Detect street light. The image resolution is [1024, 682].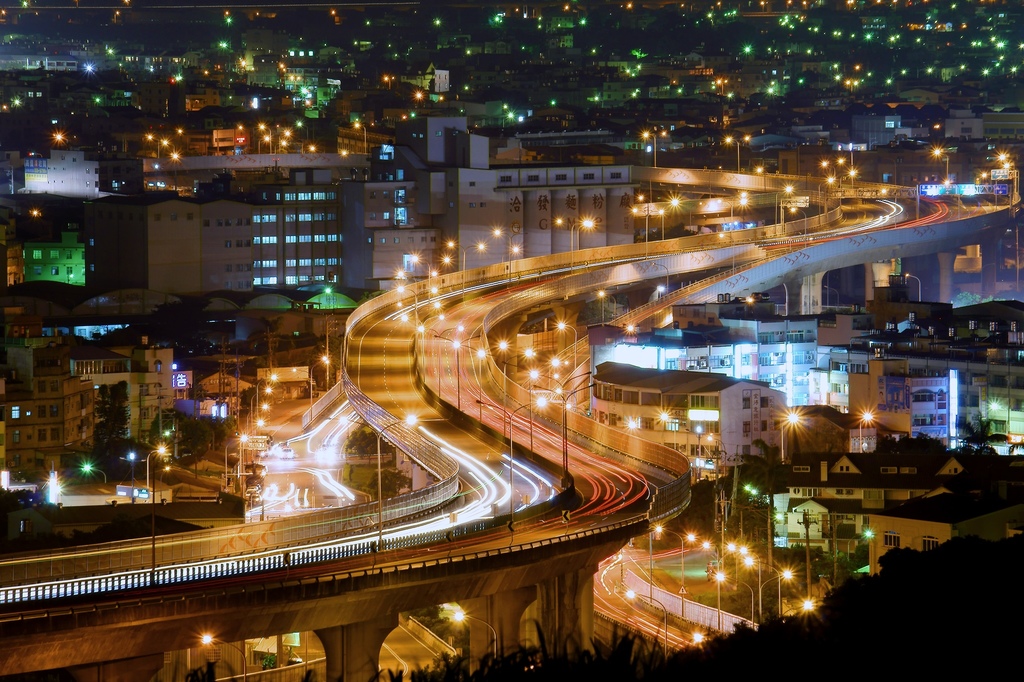
rect(691, 424, 702, 478).
